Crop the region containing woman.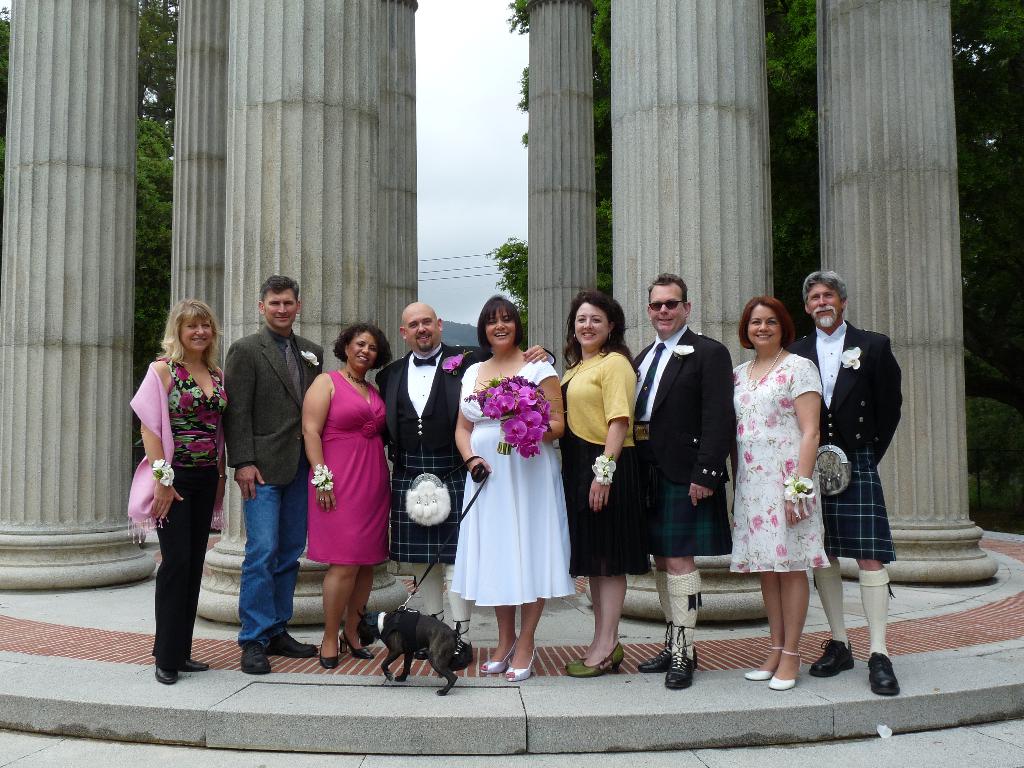
Crop region: select_region(551, 294, 641, 678).
